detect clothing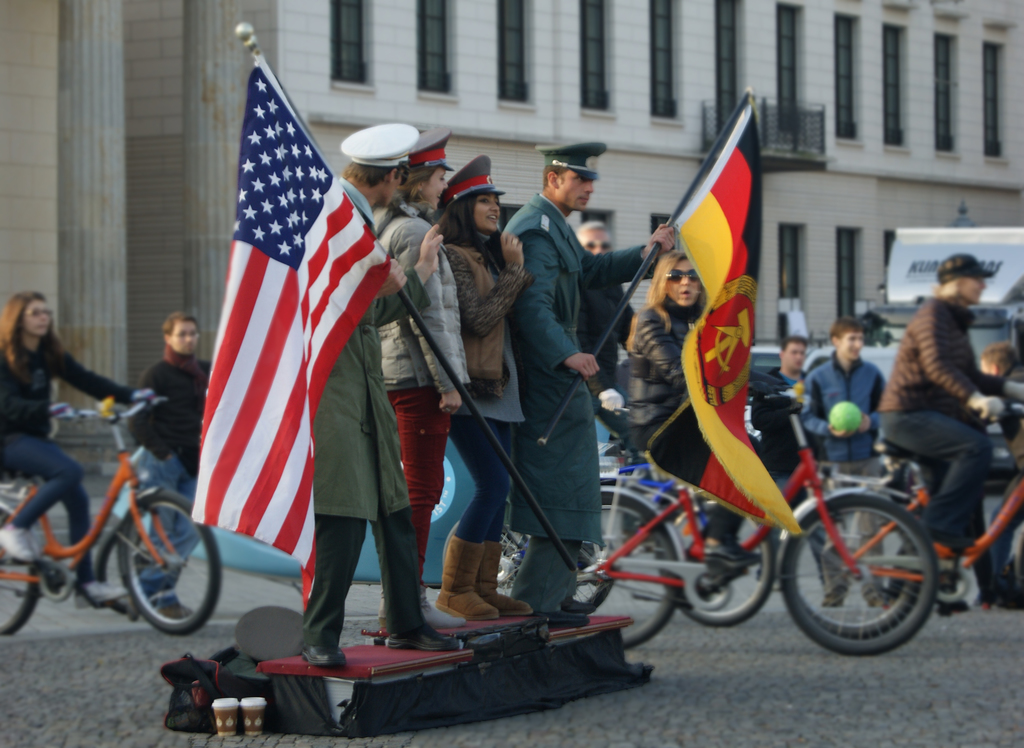
[x1=314, y1=206, x2=429, y2=657]
